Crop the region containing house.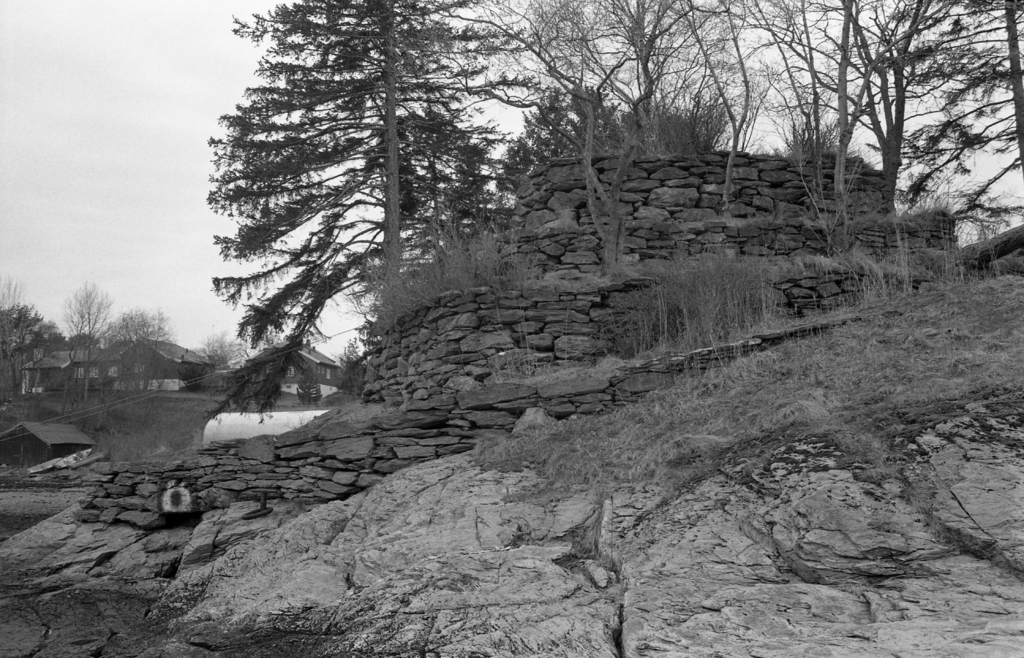
Crop region: (20,334,217,392).
